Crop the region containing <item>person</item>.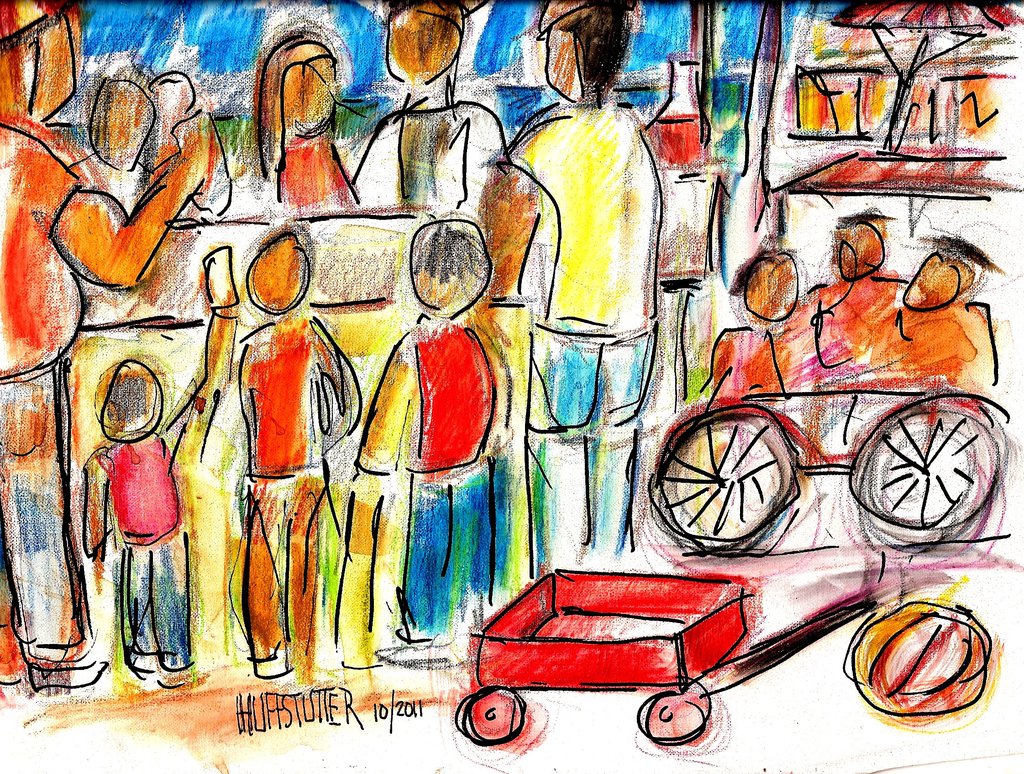
Crop region: (348,220,515,655).
